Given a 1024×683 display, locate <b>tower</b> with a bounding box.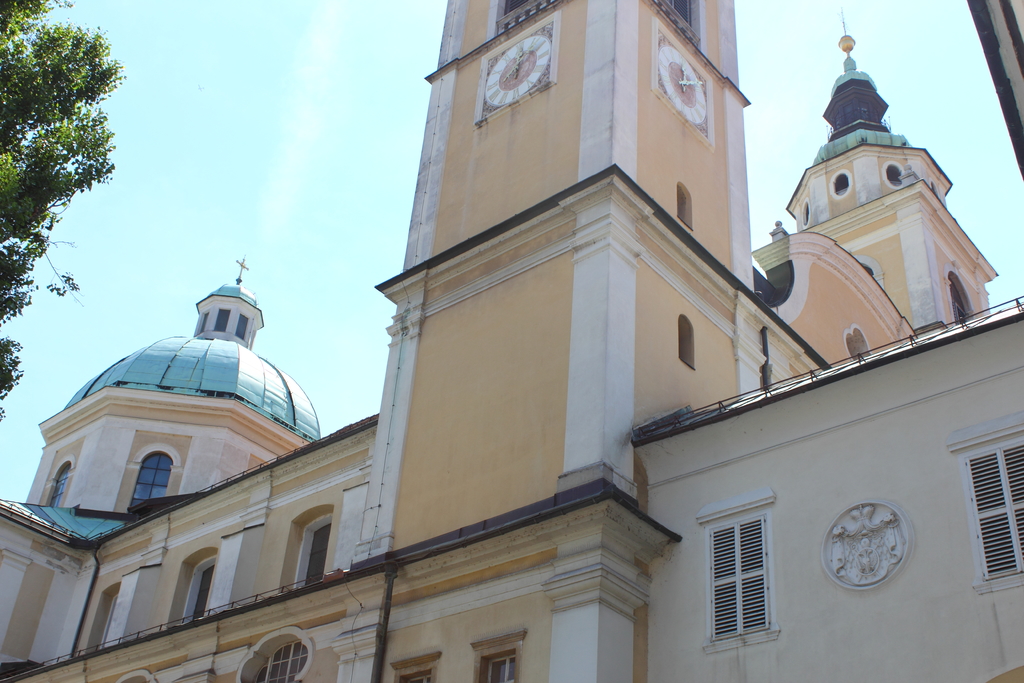
Located: <box>332,0,730,682</box>.
